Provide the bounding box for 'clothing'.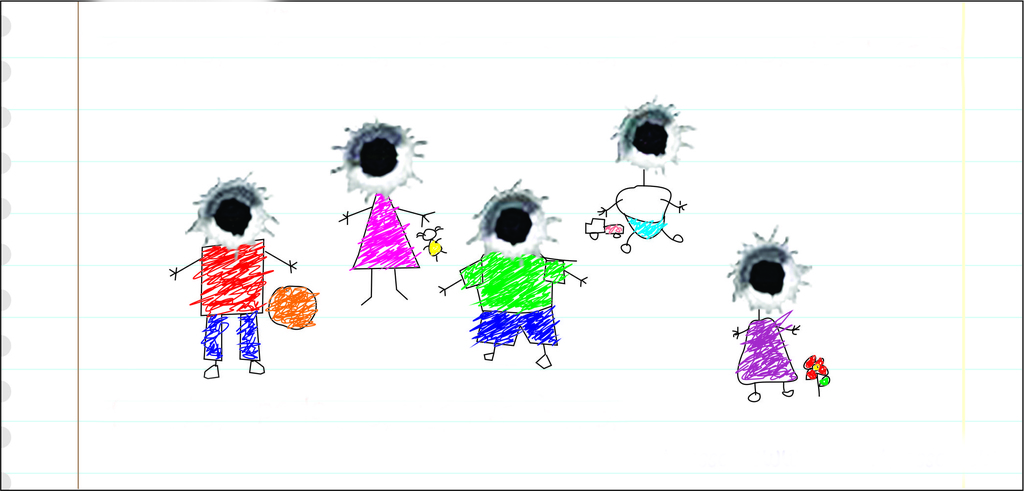
left=355, top=189, right=410, bottom=271.
